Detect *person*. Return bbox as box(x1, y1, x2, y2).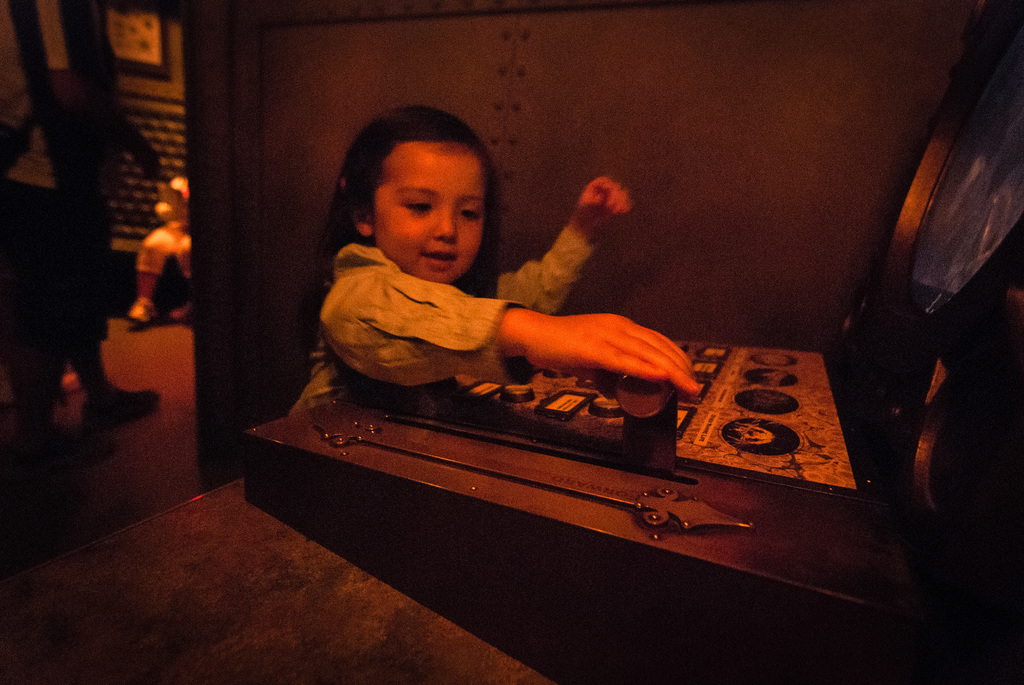
box(283, 102, 705, 414).
